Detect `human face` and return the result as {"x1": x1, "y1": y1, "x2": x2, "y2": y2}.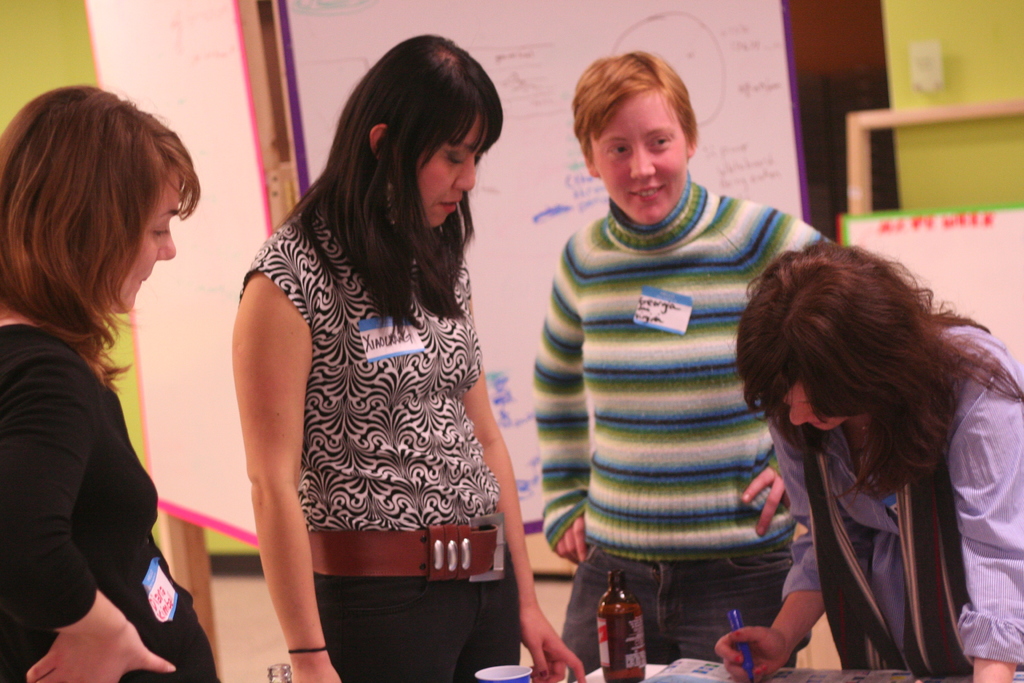
{"x1": 590, "y1": 99, "x2": 685, "y2": 222}.
